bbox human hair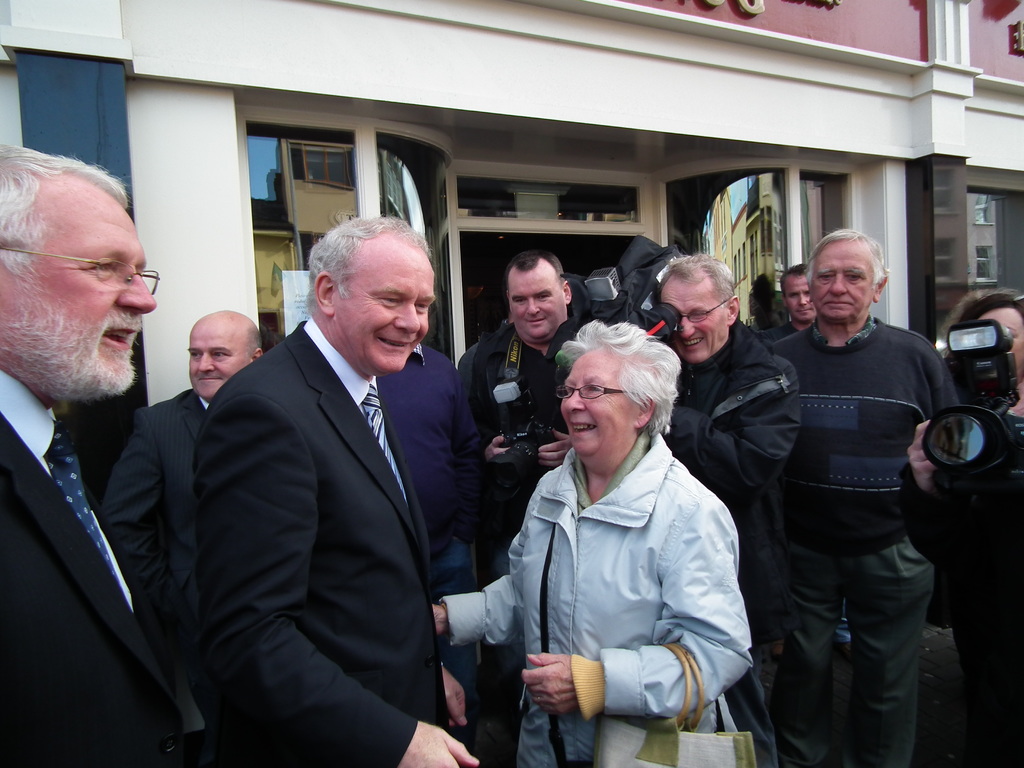
249/325/260/361
